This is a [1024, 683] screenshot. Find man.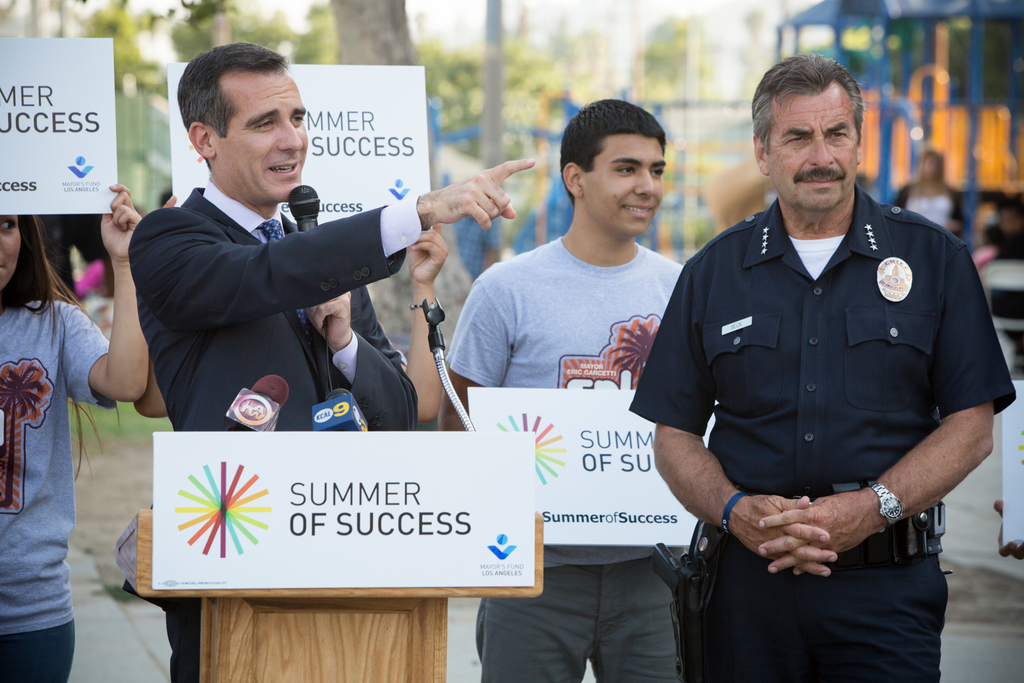
Bounding box: (620, 55, 1018, 679).
